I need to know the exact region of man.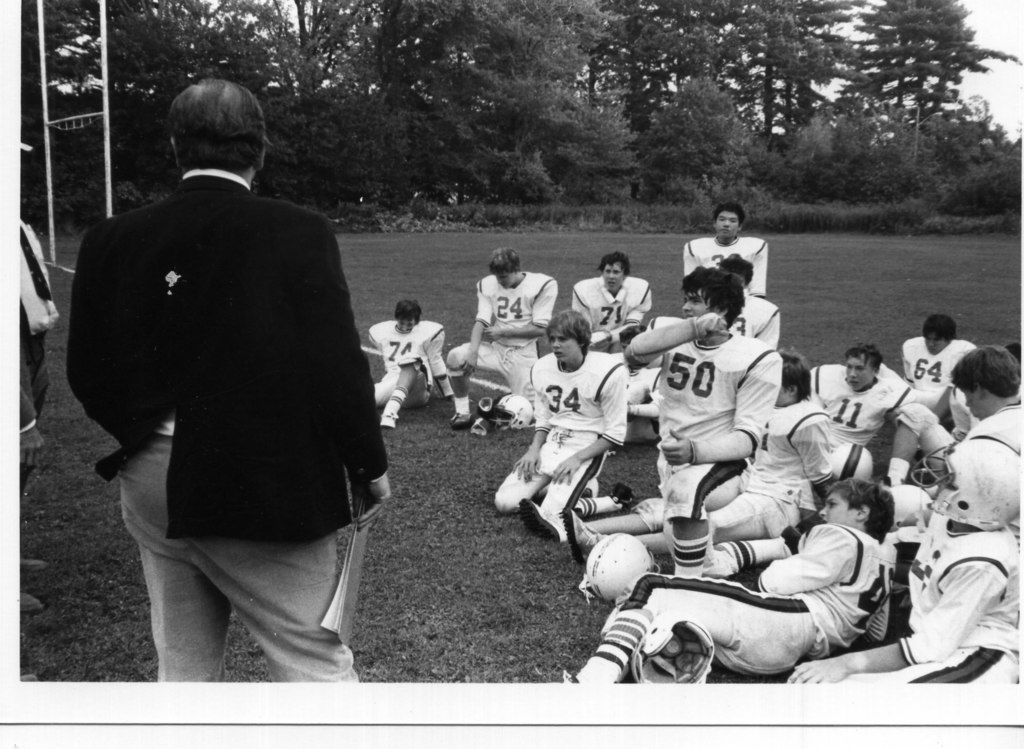
Region: select_region(809, 340, 952, 483).
